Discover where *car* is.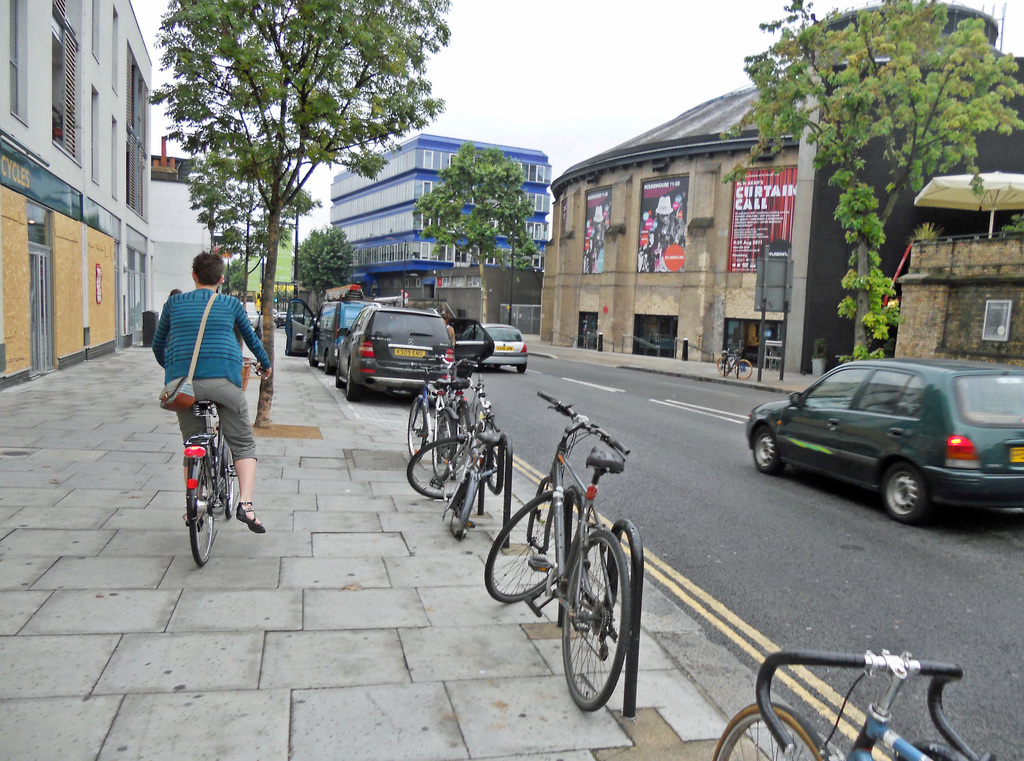
Discovered at 339/302/461/402.
